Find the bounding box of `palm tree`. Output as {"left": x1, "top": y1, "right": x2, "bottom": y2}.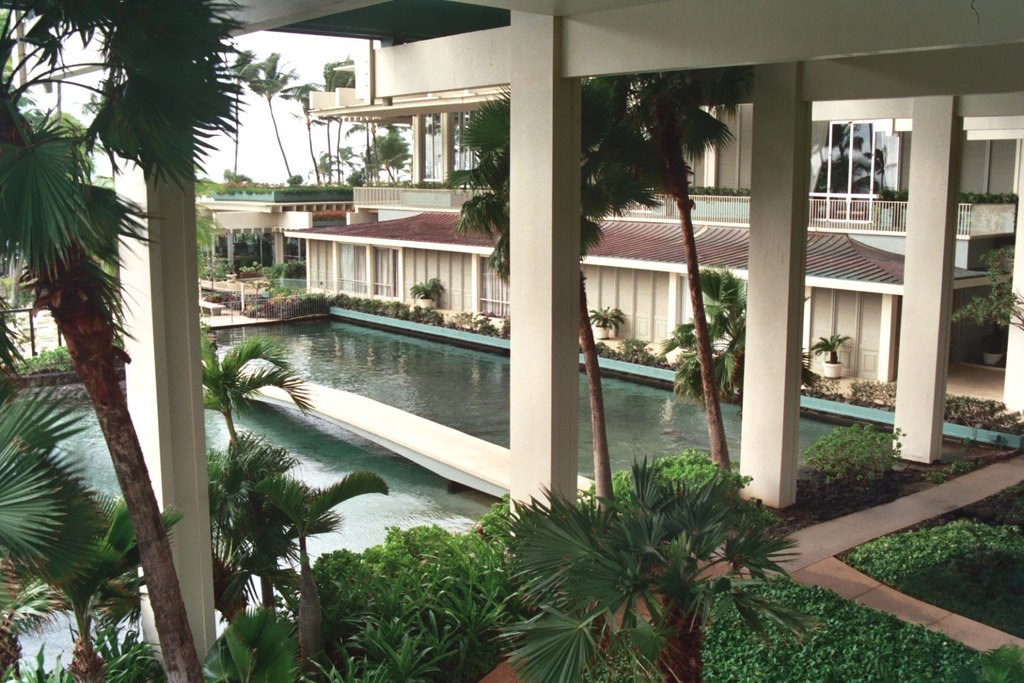
{"left": 362, "top": 120, "right": 412, "bottom": 202}.
